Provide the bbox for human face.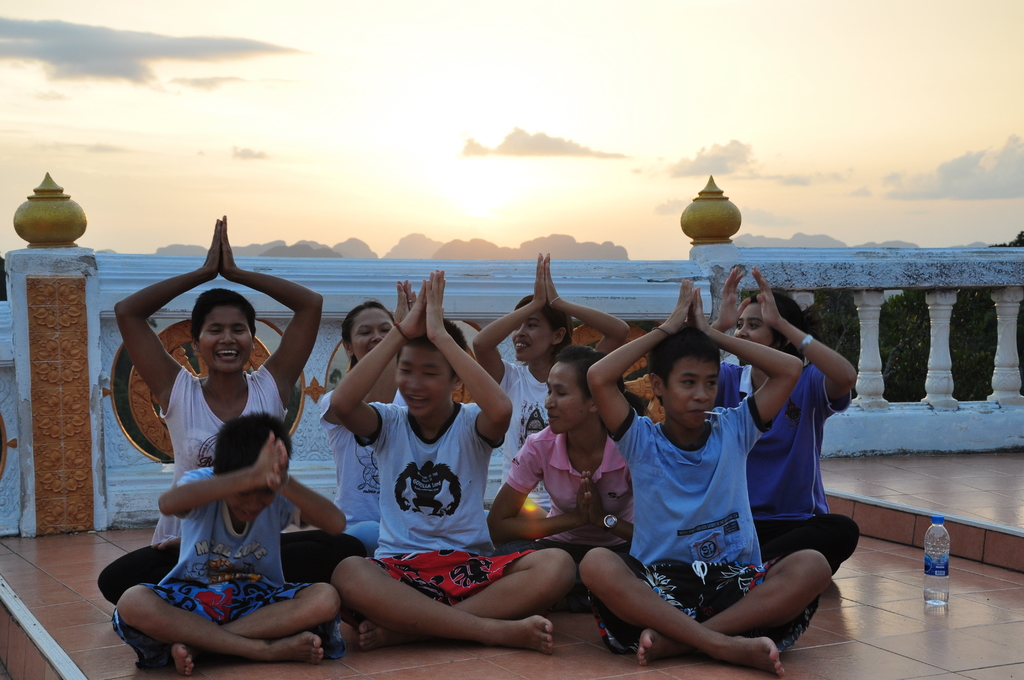
[left=348, top=307, right=394, bottom=364].
